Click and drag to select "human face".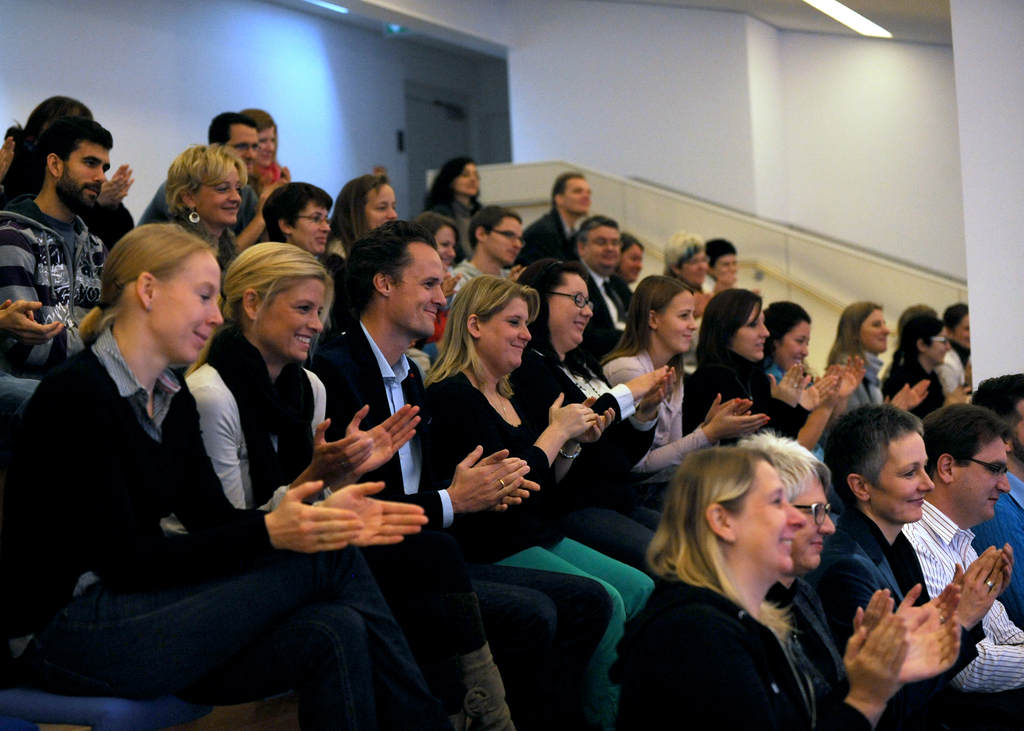
Selection: <region>259, 132, 277, 165</region>.
